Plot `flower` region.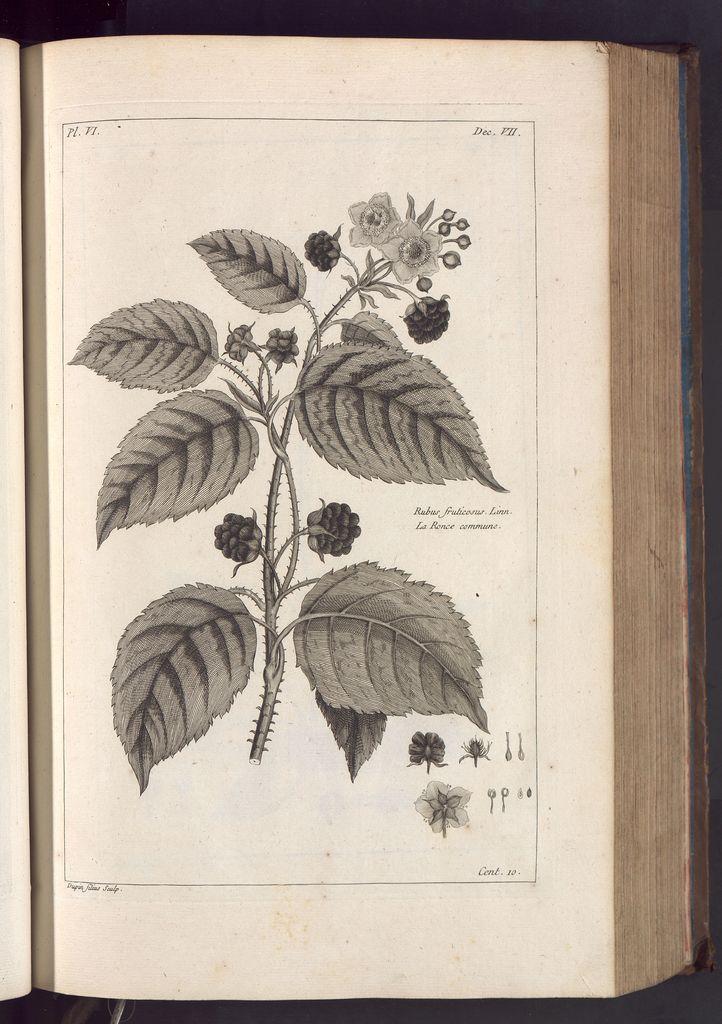
Plotted at [x1=303, y1=226, x2=343, y2=273].
